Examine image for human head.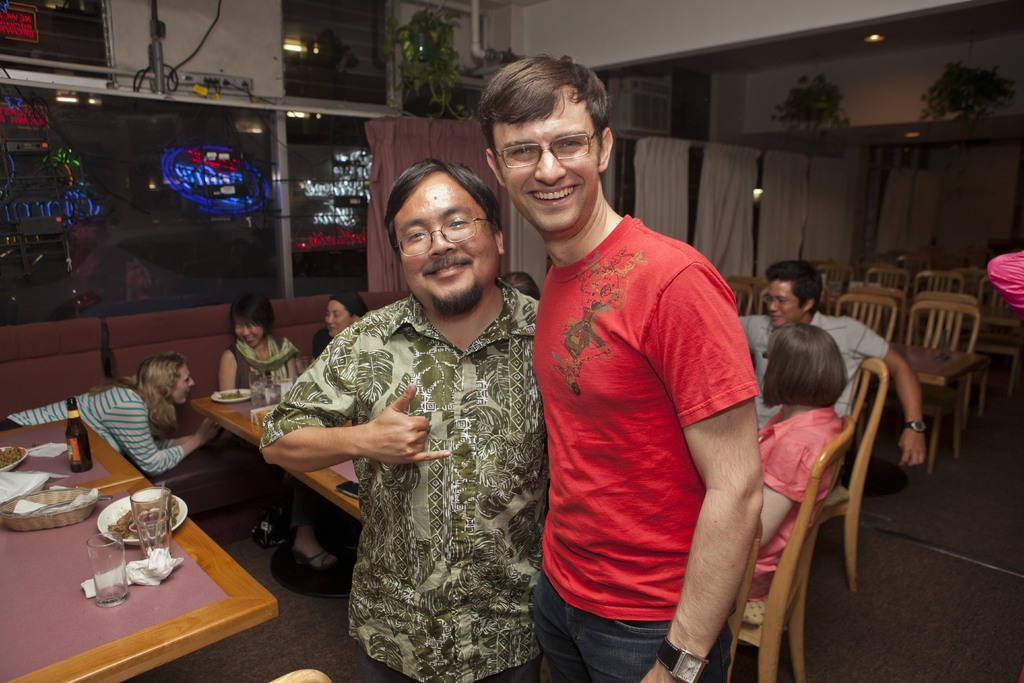
Examination result: l=323, t=289, r=369, b=344.
